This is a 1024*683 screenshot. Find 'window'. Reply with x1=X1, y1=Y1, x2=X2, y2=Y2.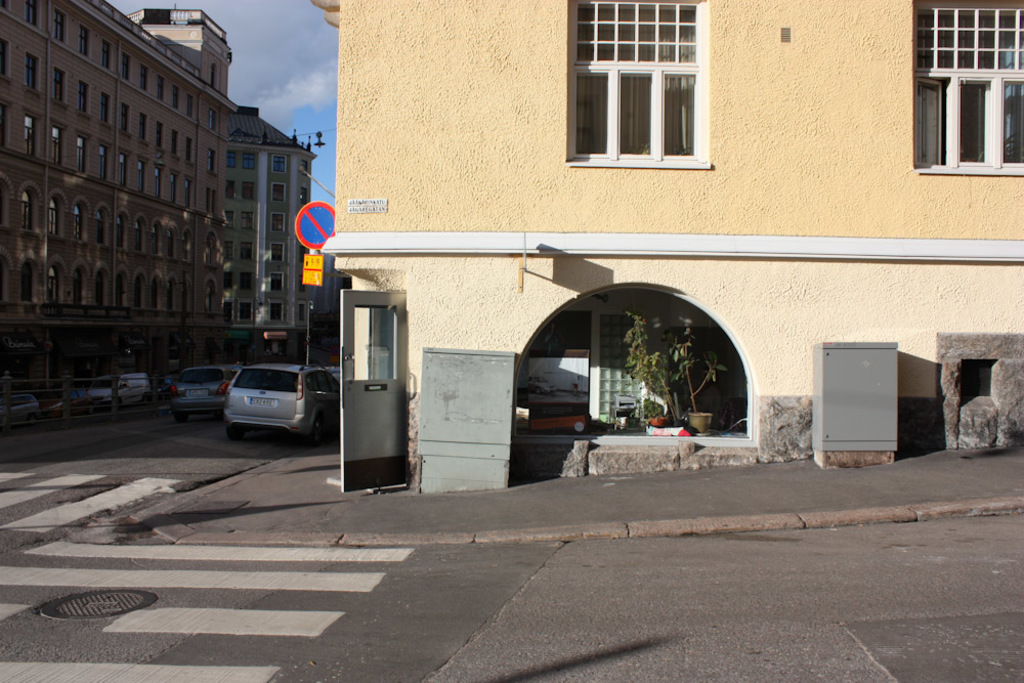
x1=204, y1=280, x2=218, y2=314.
